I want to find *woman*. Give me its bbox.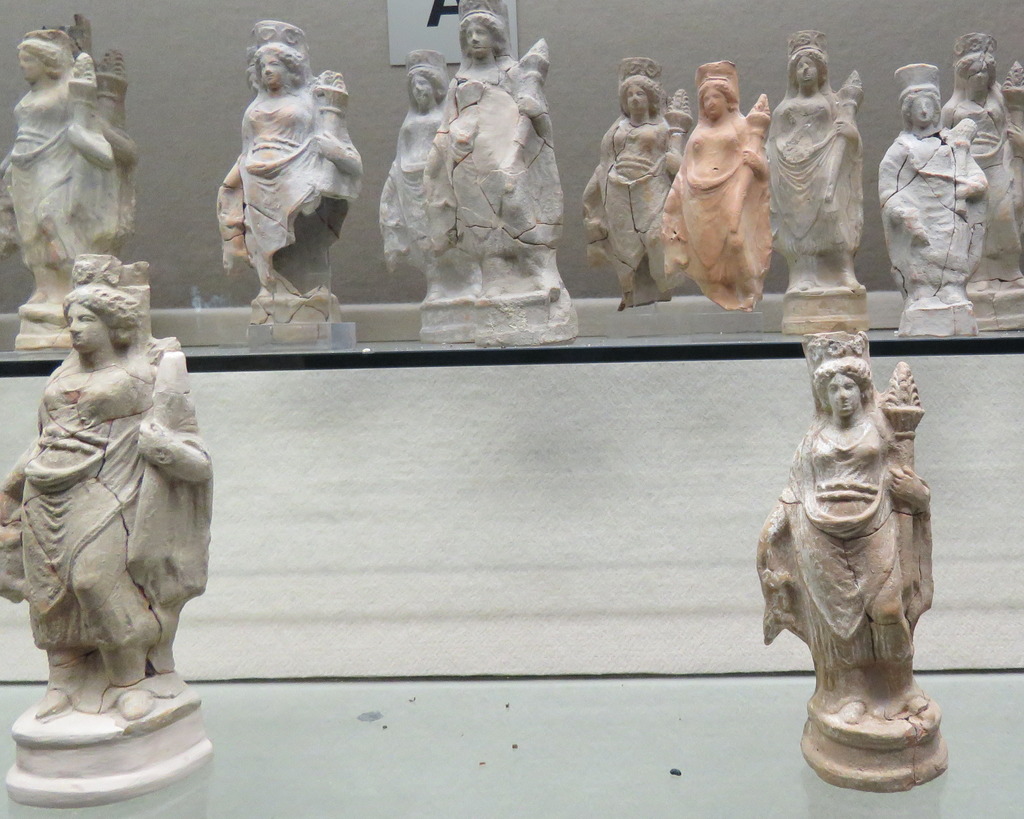
bbox=(758, 49, 868, 288).
